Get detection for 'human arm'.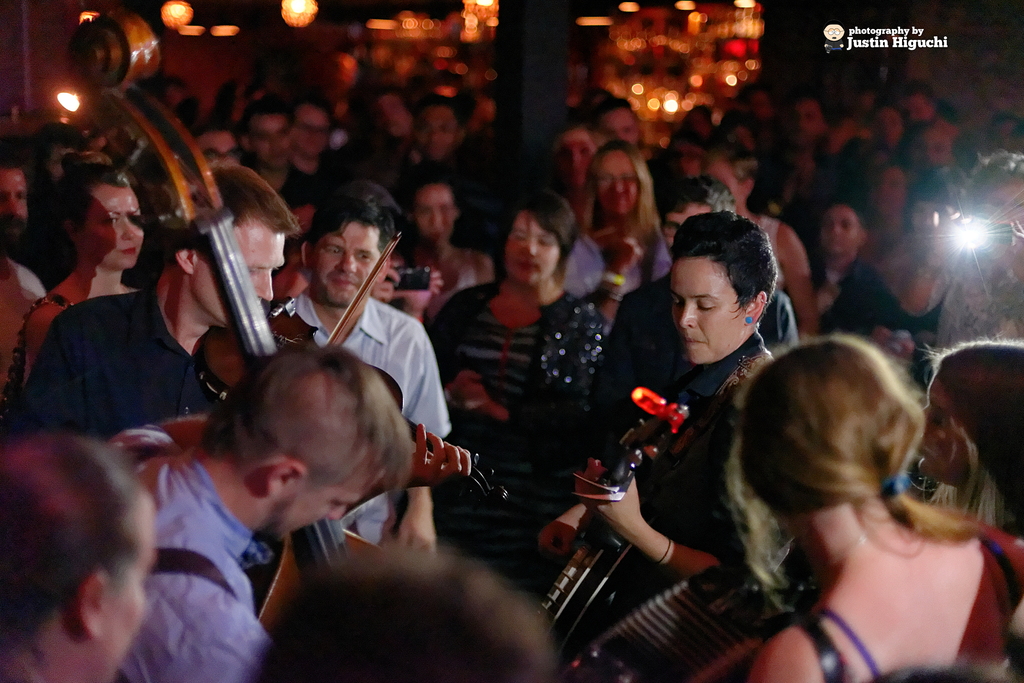
Detection: box(575, 465, 746, 580).
